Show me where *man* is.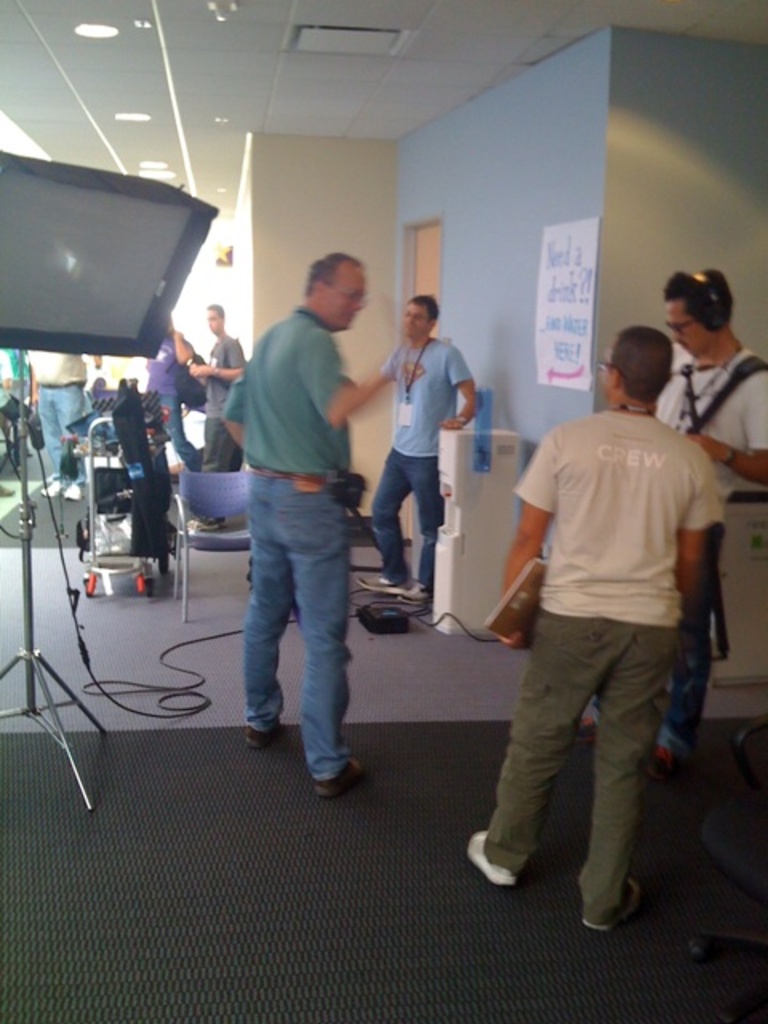
*man* is at (38,352,102,499).
